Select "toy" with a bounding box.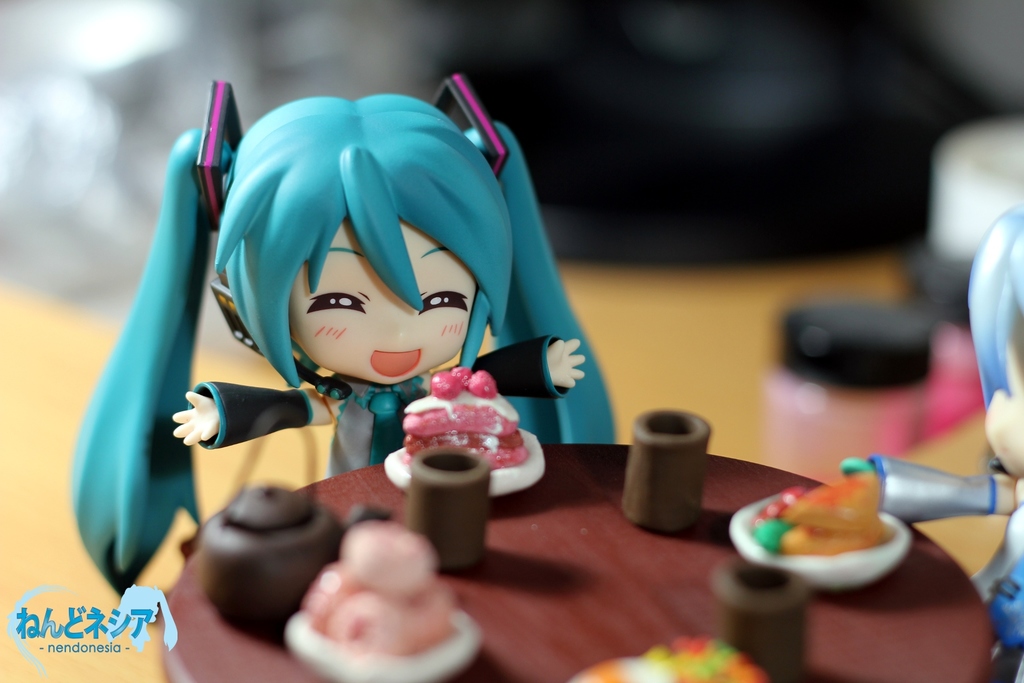
x1=713 y1=448 x2=914 y2=600.
